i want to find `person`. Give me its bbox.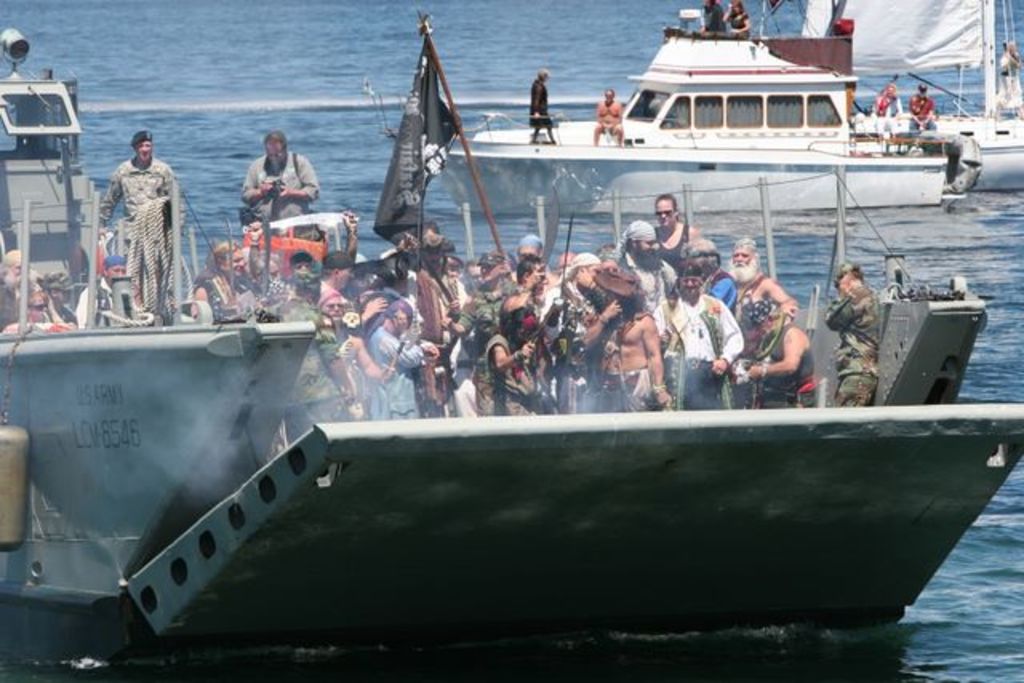
box=[530, 69, 558, 141].
